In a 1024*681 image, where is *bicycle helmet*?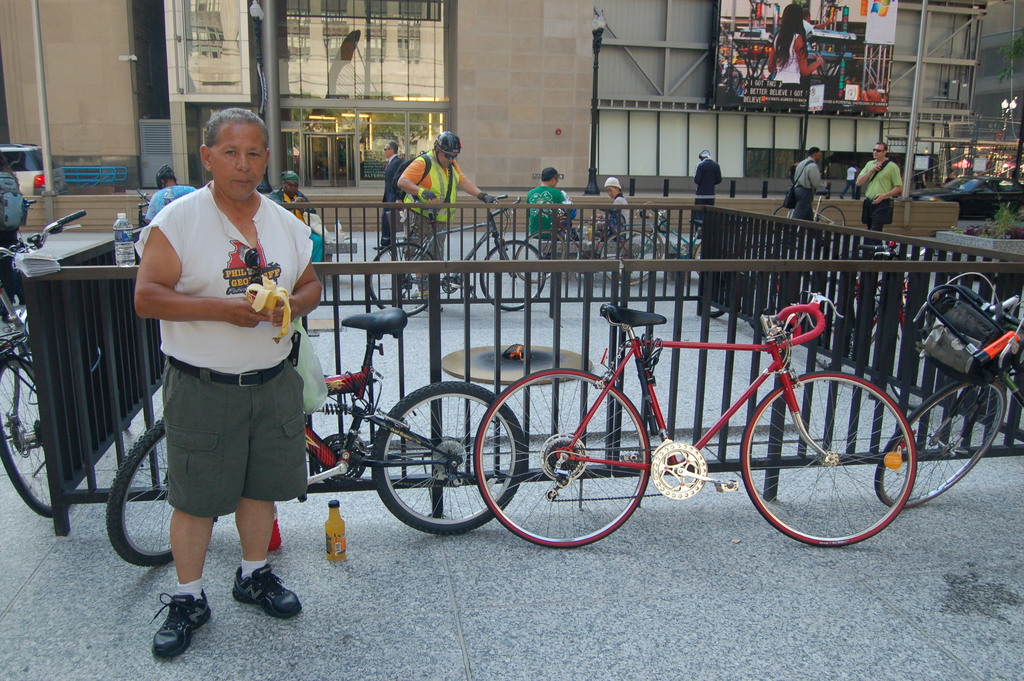
{"x1": 430, "y1": 129, "x2": 458, "y2": 165}.
